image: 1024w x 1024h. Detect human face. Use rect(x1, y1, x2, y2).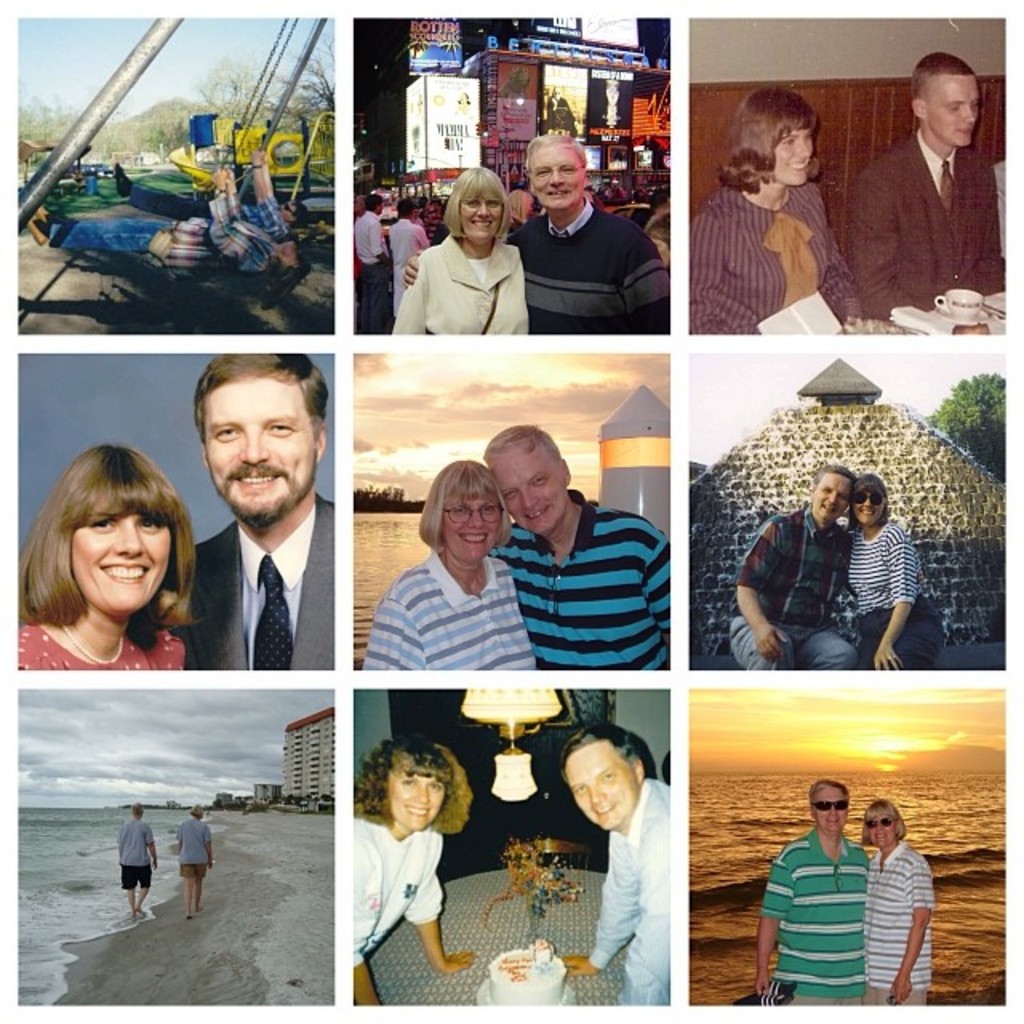
rect(390, 766, 448, 832).
